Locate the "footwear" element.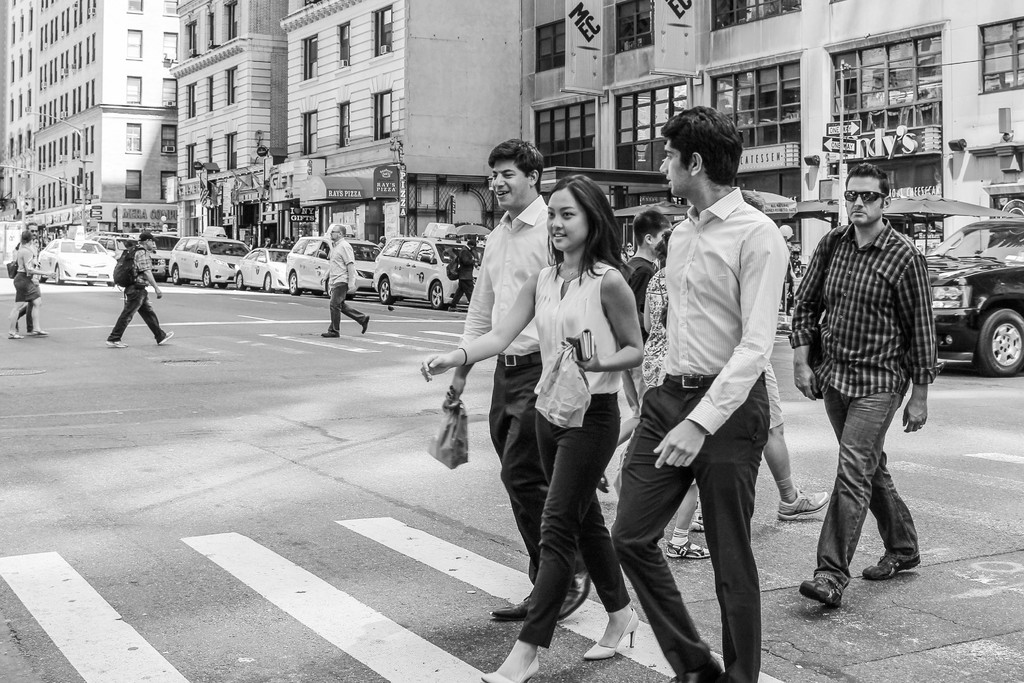
Element bbox: left=496, top=586, right=543, bottom=614.
